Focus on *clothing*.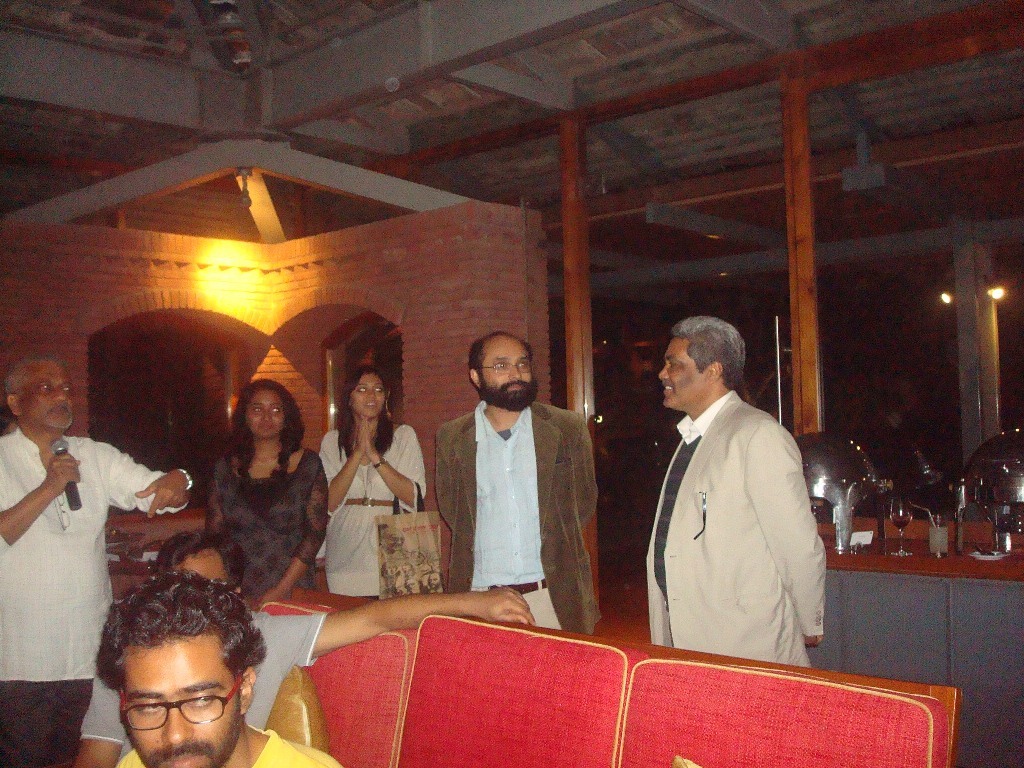
Focused at l=116, t=723, r=341, b=767.
